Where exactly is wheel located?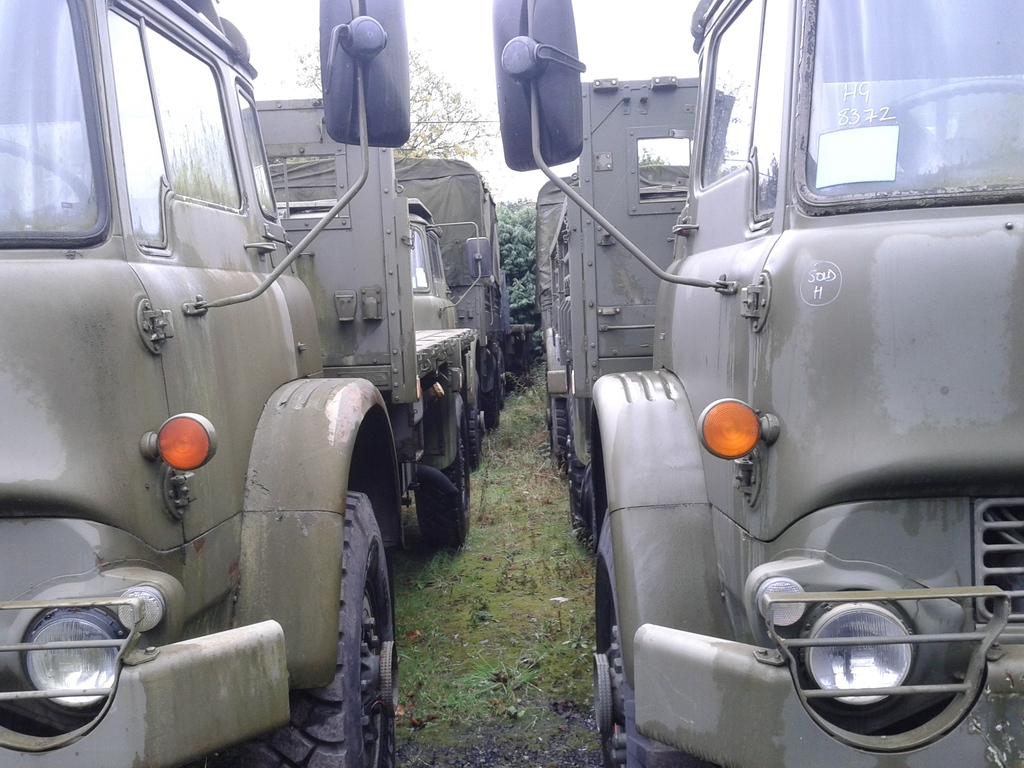
Its bounding box is select_region(470, 401, 485, 471).
